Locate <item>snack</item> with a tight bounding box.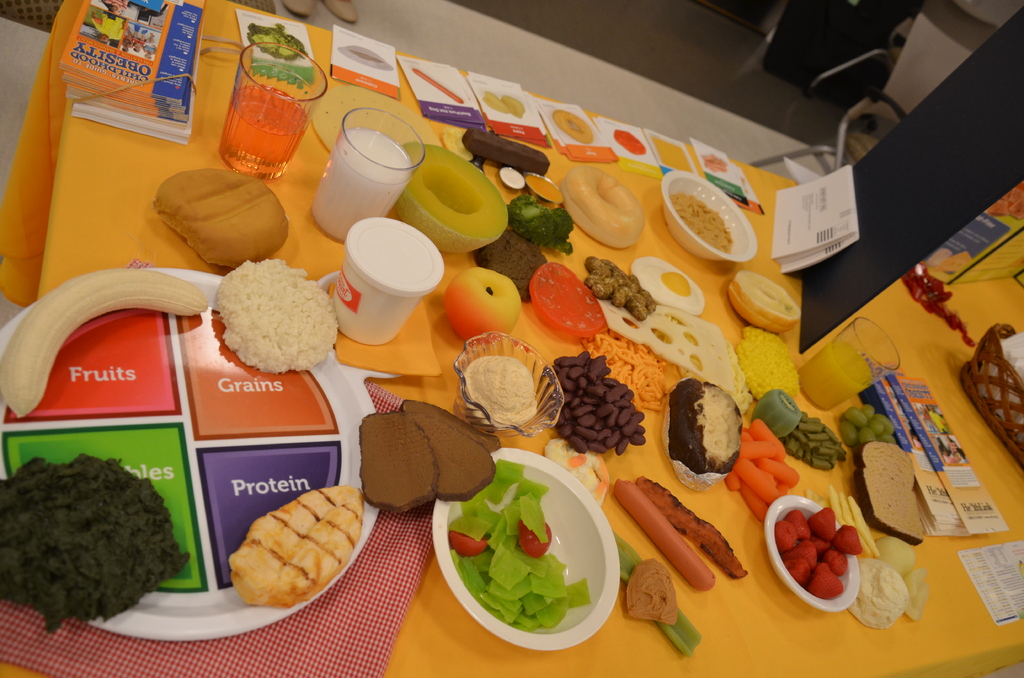
bbox=(865, 449, 924, 547).
